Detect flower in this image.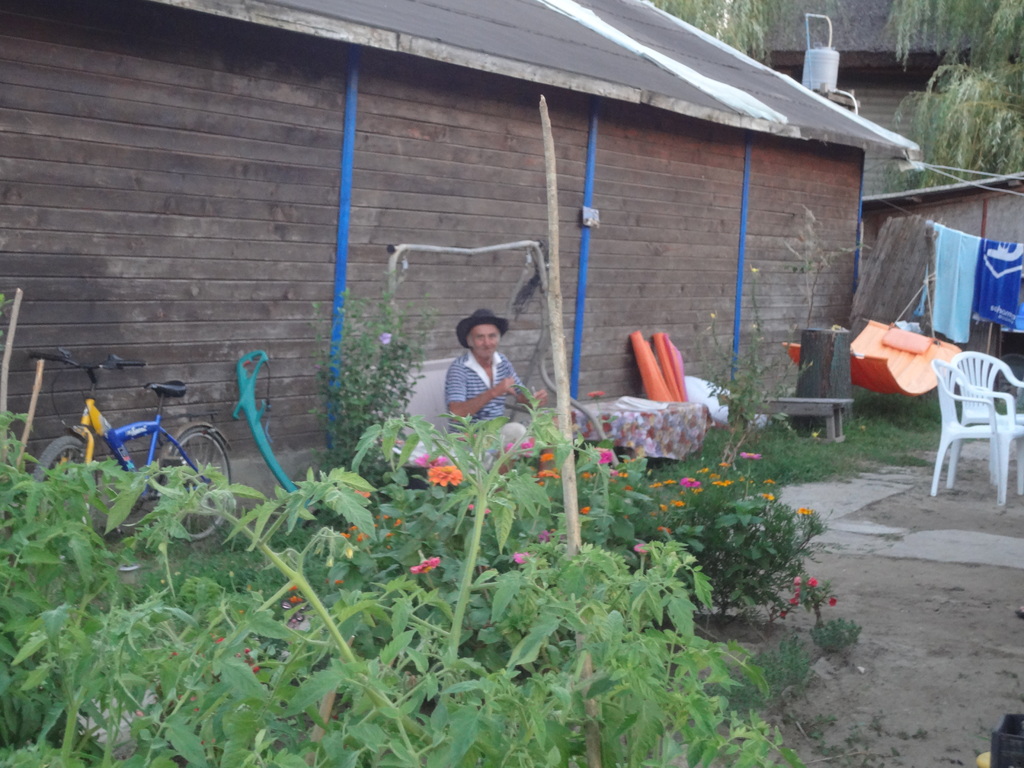
Detection: (613, 471, 626, 479).
